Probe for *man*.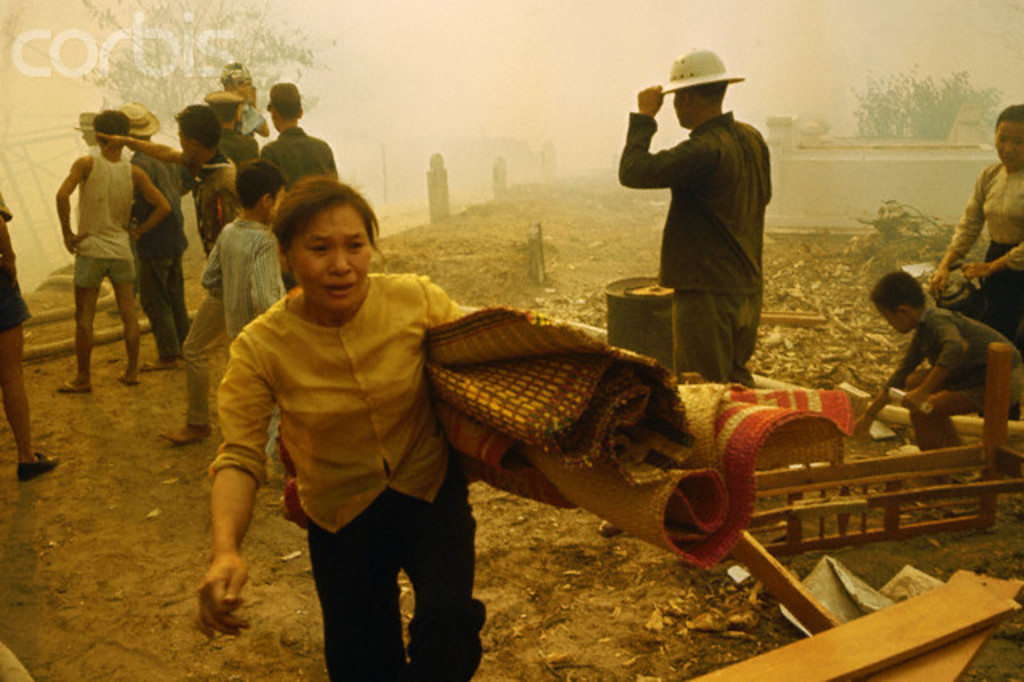
Probe result: (608,48,795,397).
